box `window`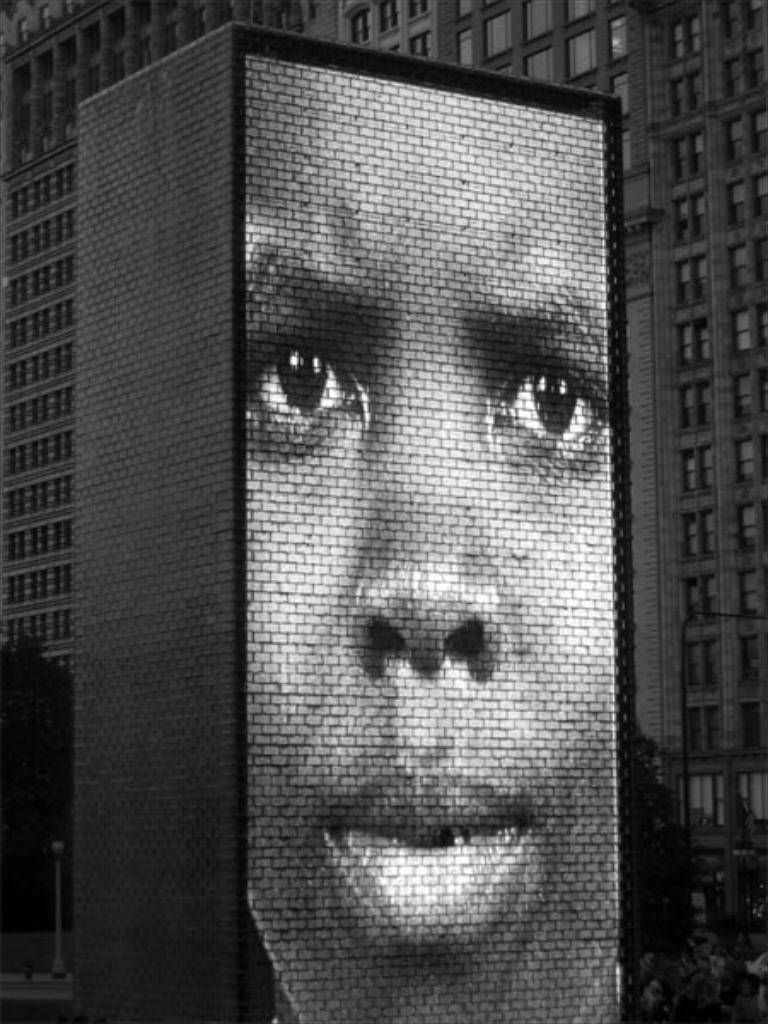
0, 19, 24, 43
